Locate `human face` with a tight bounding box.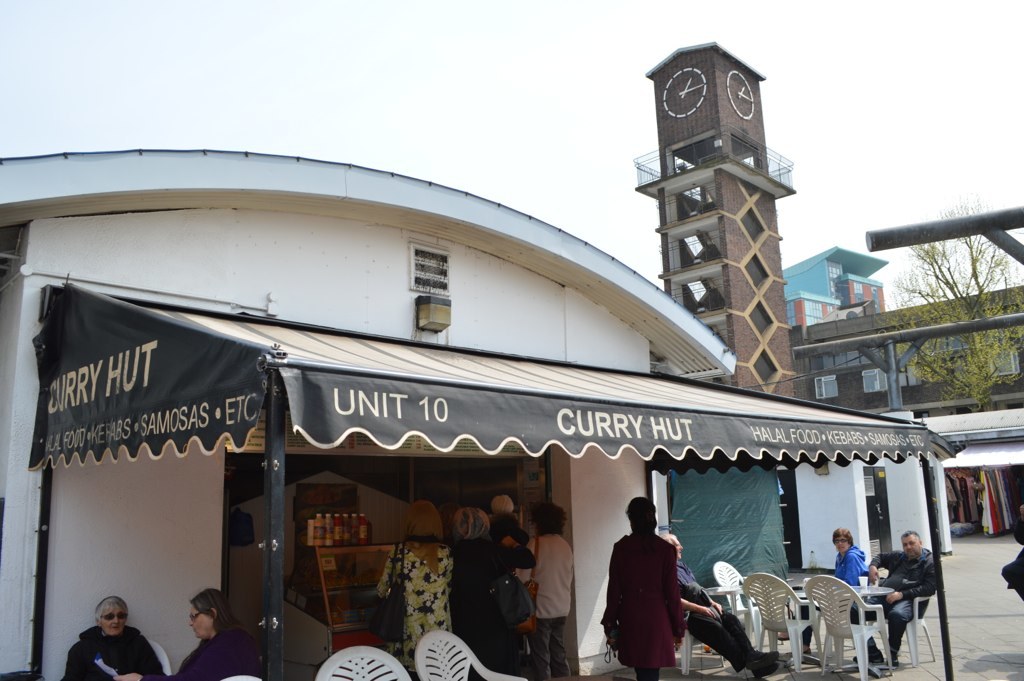
(901, 537, 920, 555).
